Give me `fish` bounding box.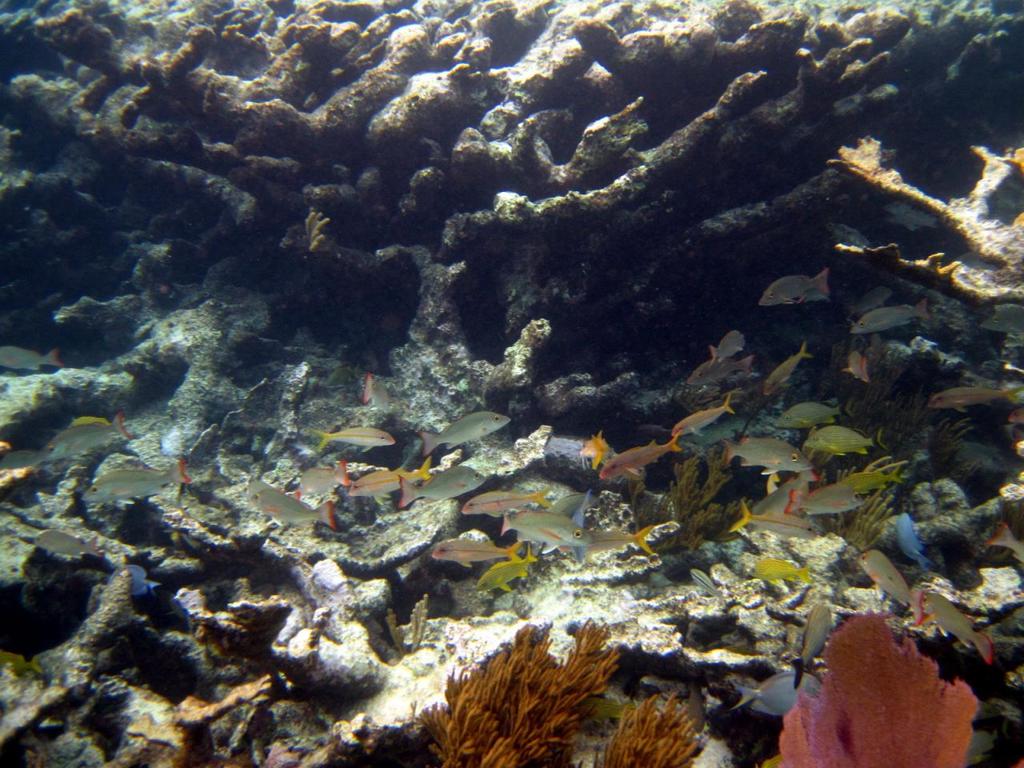
<box>479,549,541,595</box>.
